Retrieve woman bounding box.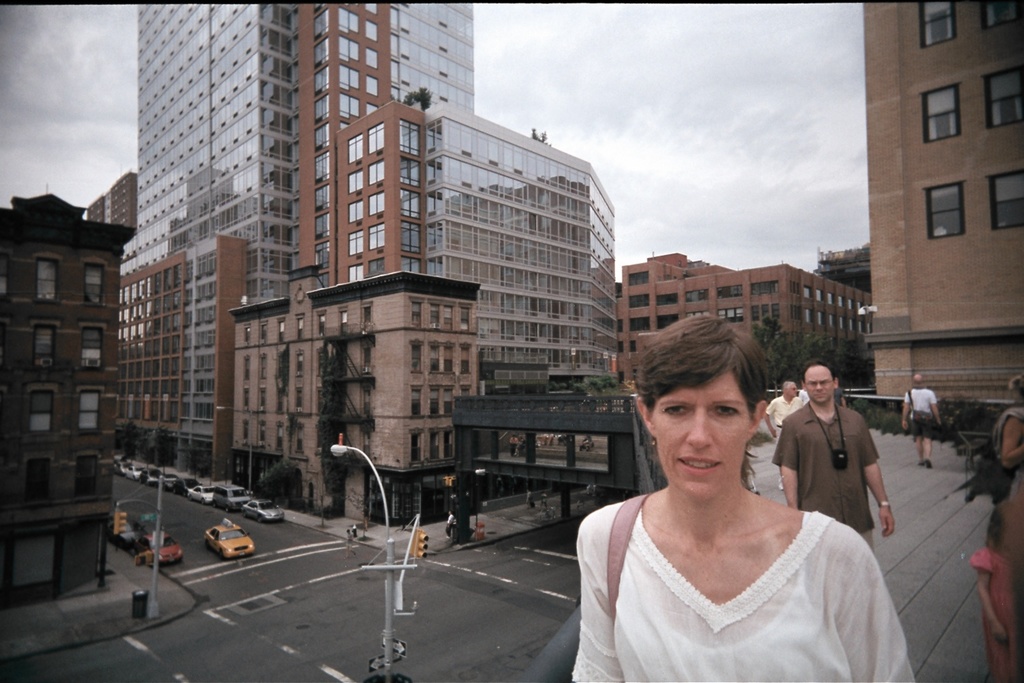
Bounding box: (left=566, top=329, right=903, bottom=679).
